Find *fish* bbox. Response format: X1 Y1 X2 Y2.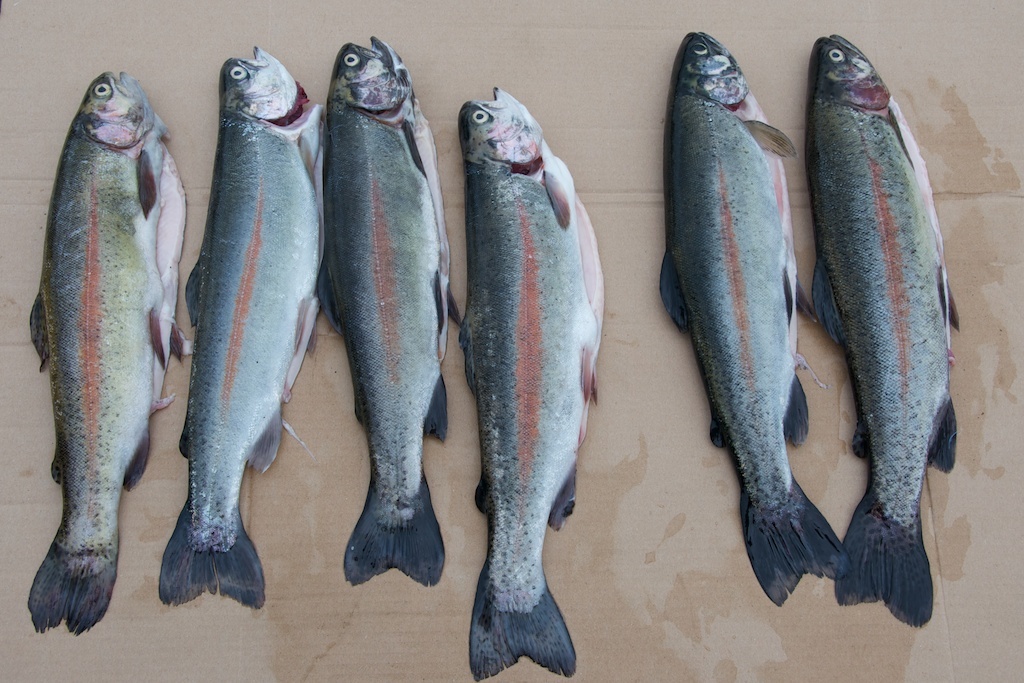
21 44 197 659.
